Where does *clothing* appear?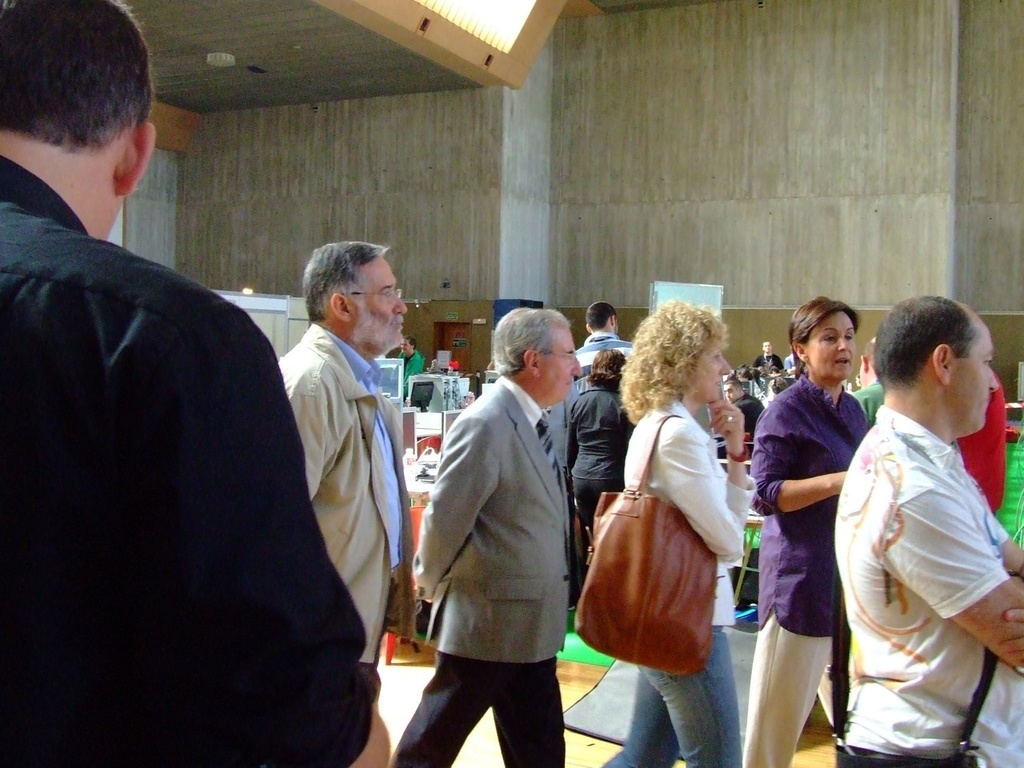
Appears at 842:382:890:428.
